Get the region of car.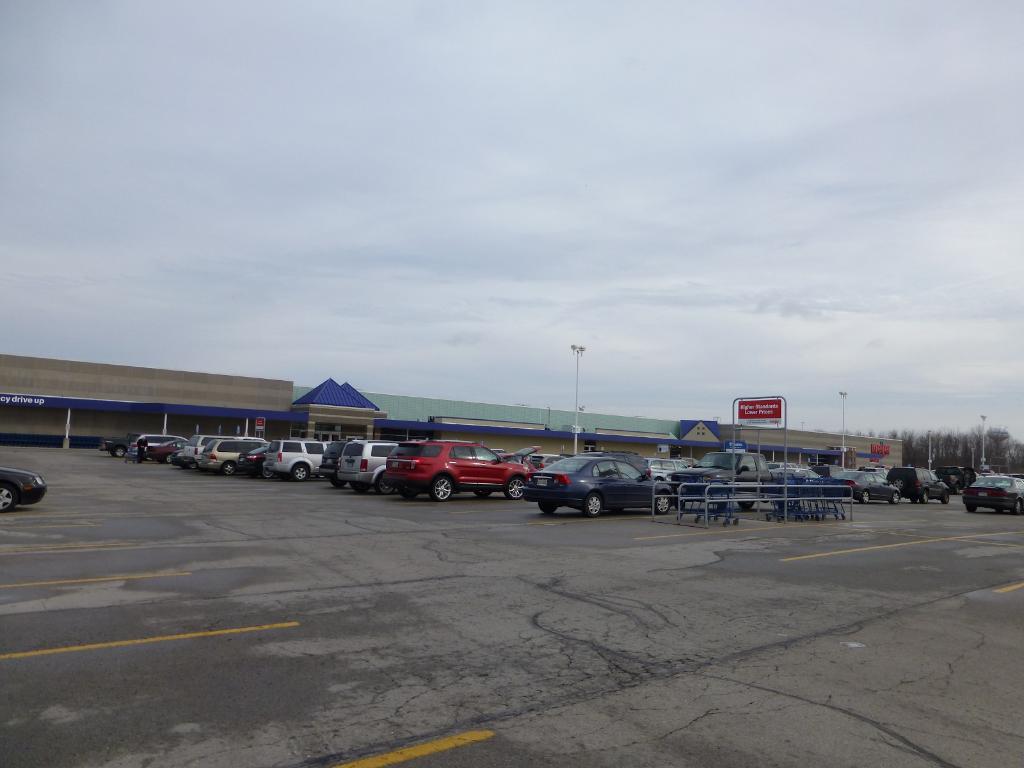
region(269, 441, 330, 478).
